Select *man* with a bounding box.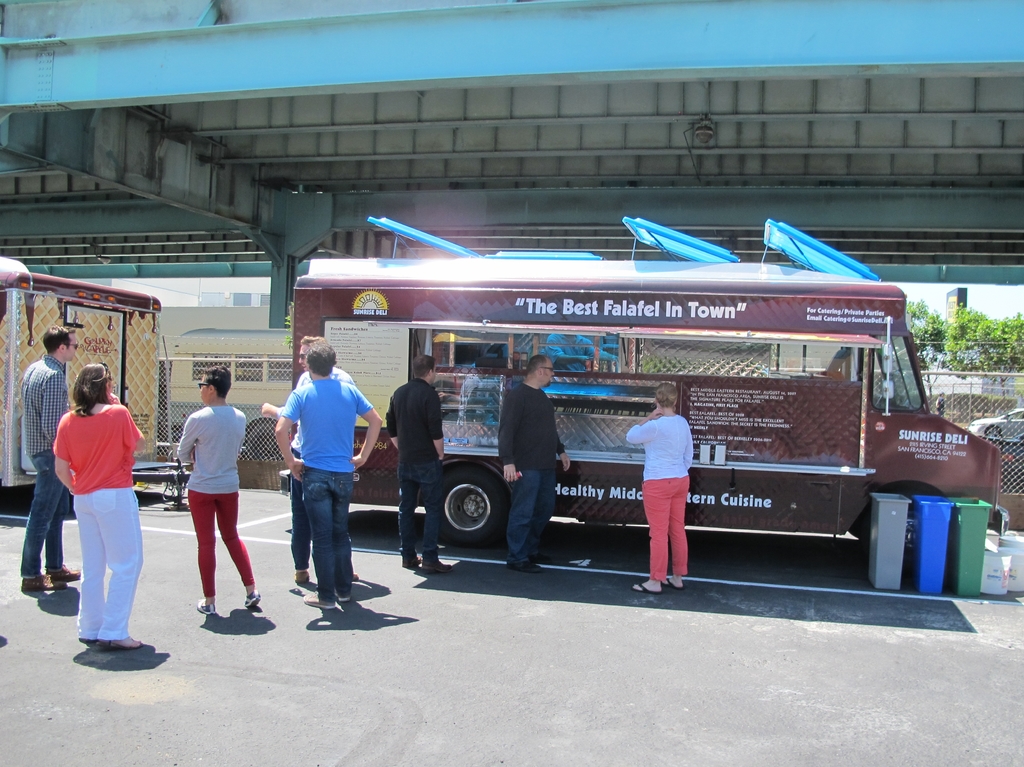
l=388, t=351, r=445, b=577.
